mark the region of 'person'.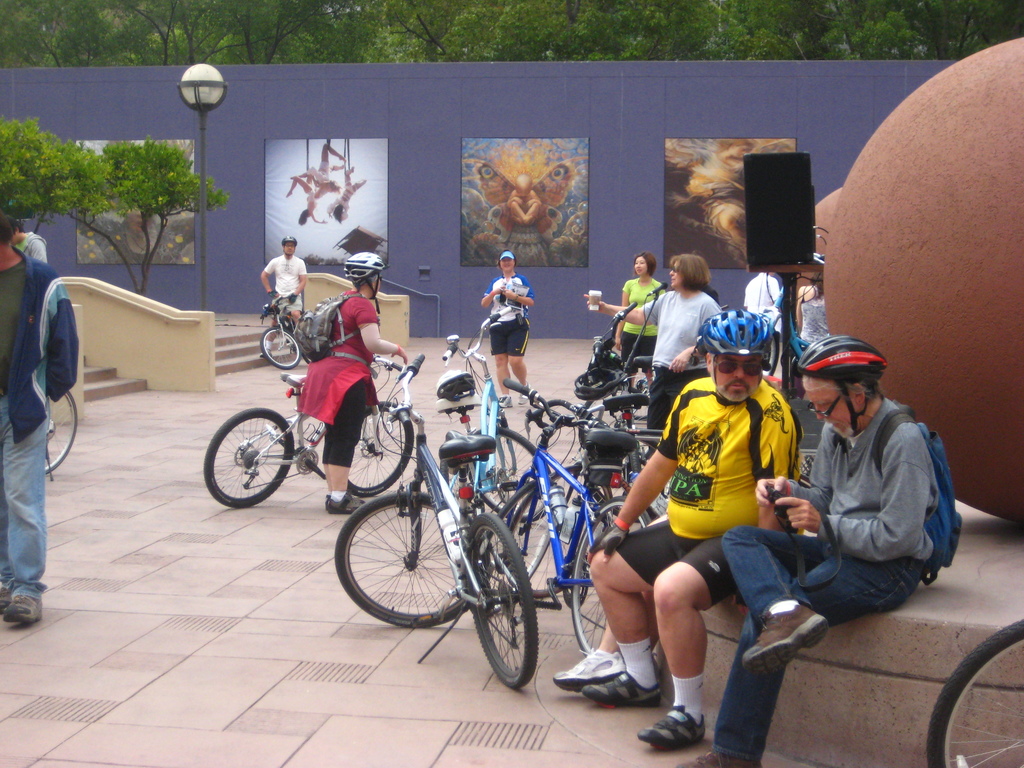
Region: box(481, 250, 534, 407).
